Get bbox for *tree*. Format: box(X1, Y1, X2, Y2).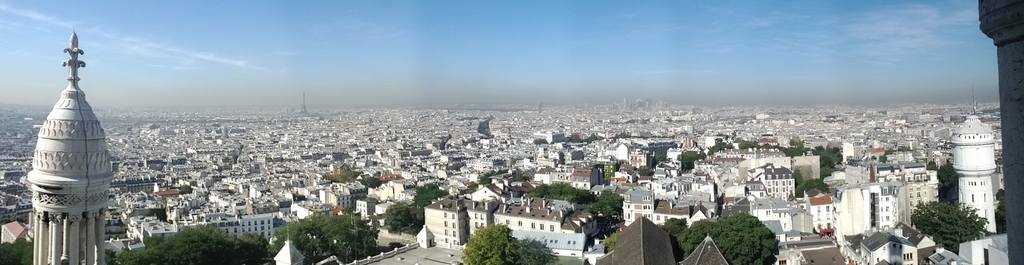
box(461, 225, 556, 264).
